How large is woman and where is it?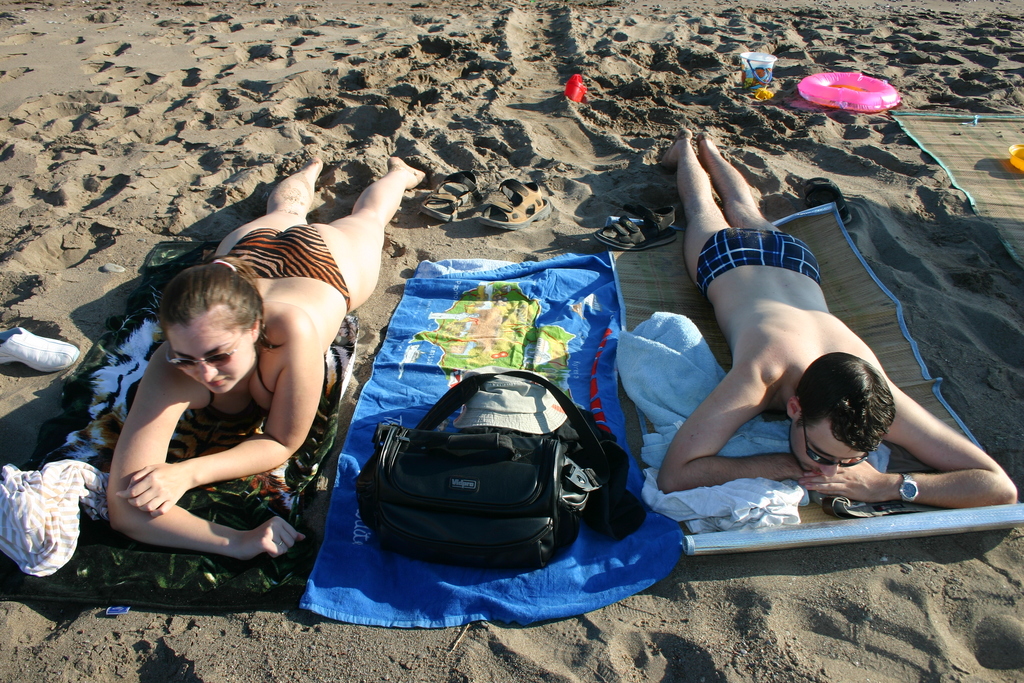
Bounding box: pyautogui.locateOnScreen(88, 203, 353, 605).
